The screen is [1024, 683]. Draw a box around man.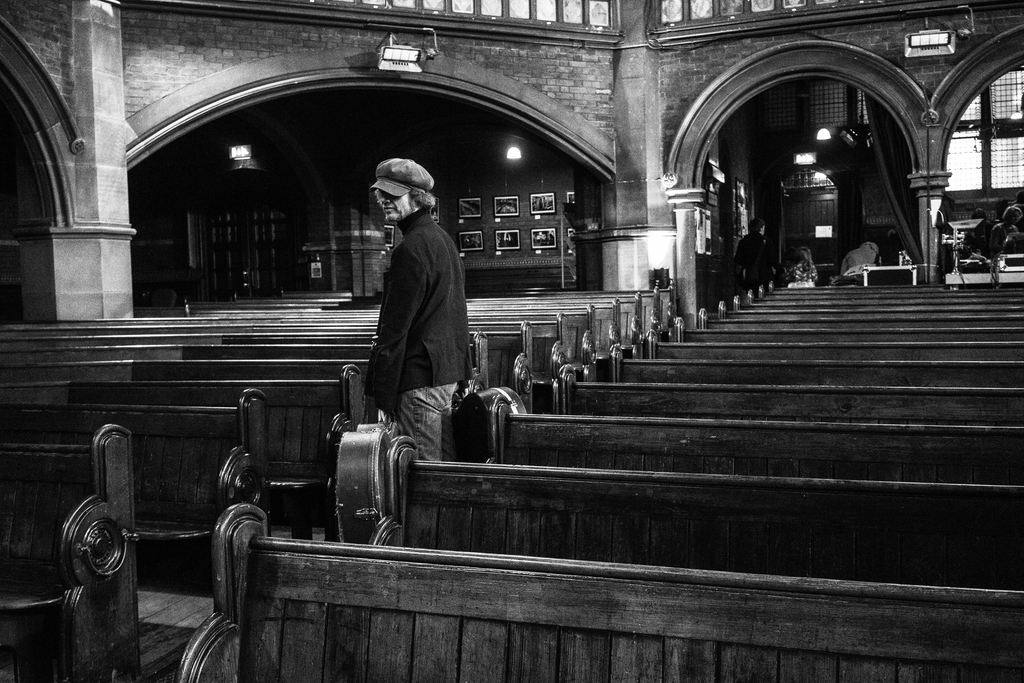
<bbox>353, 142, 481, 479</bbox>.
